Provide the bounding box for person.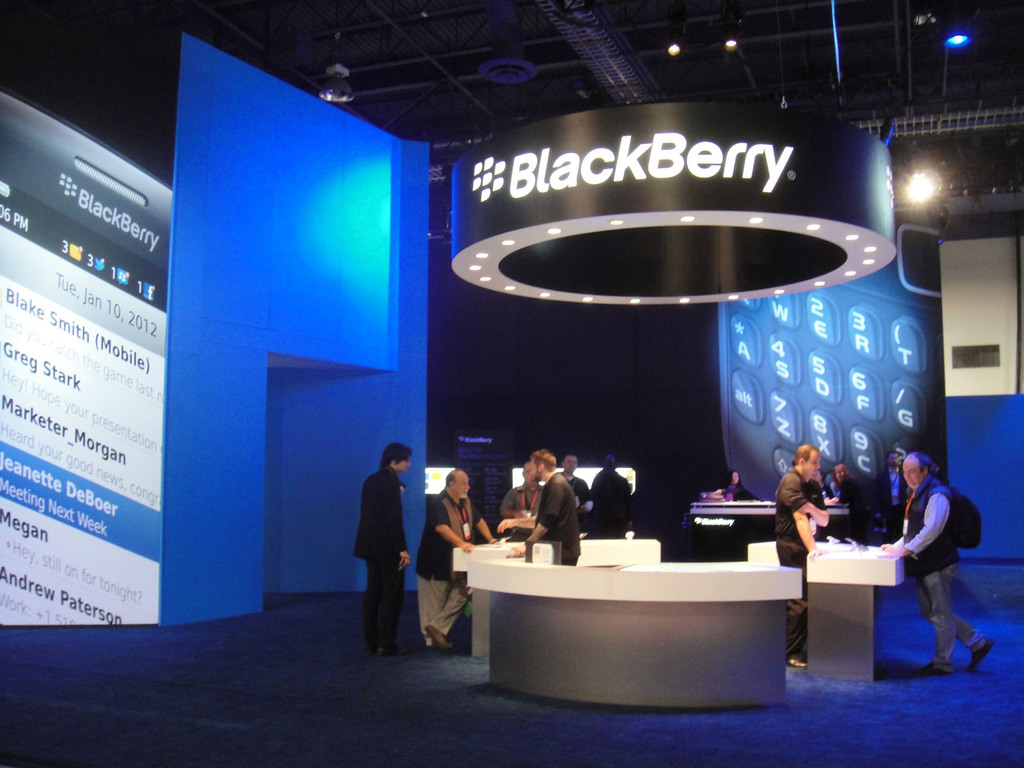
rect(888, 431, 978, 675).
